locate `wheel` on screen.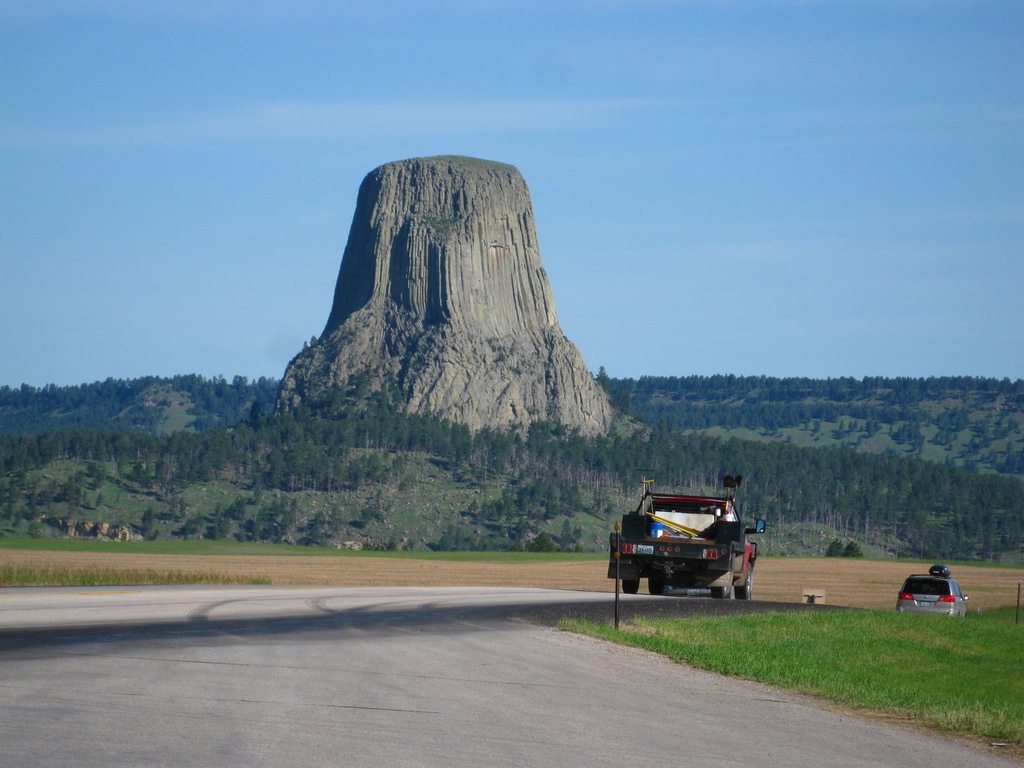
On screen at (left=732, top=566, right=749, bottom=600).
